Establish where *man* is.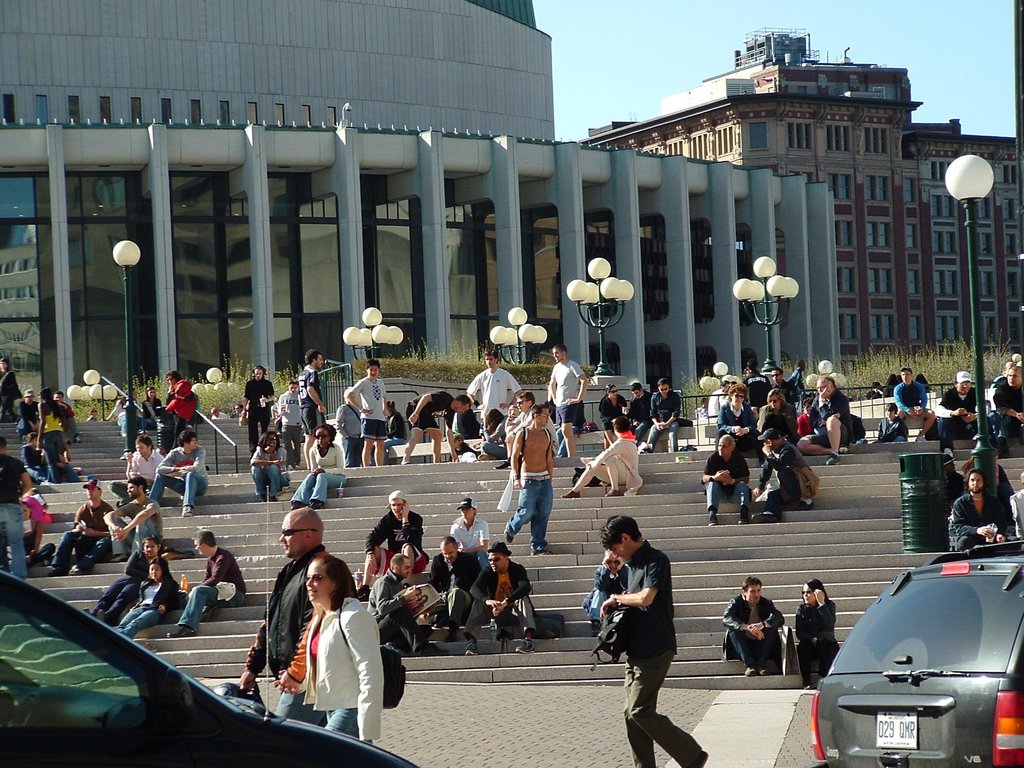
Established at {"left": 400, "top": 390, "right": 470, "bottom": 463}.
